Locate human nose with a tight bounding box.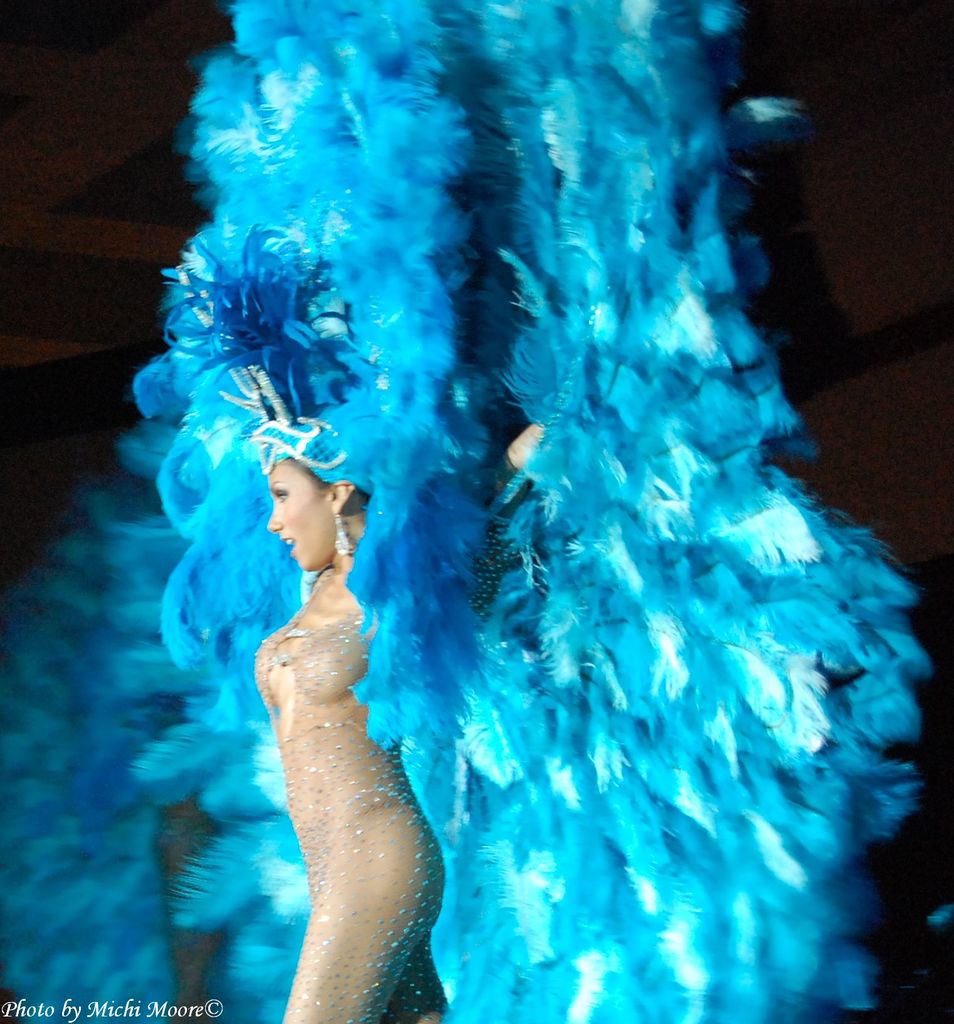
pyautogui.locateOnScreen(266, 502, 291, 532).
